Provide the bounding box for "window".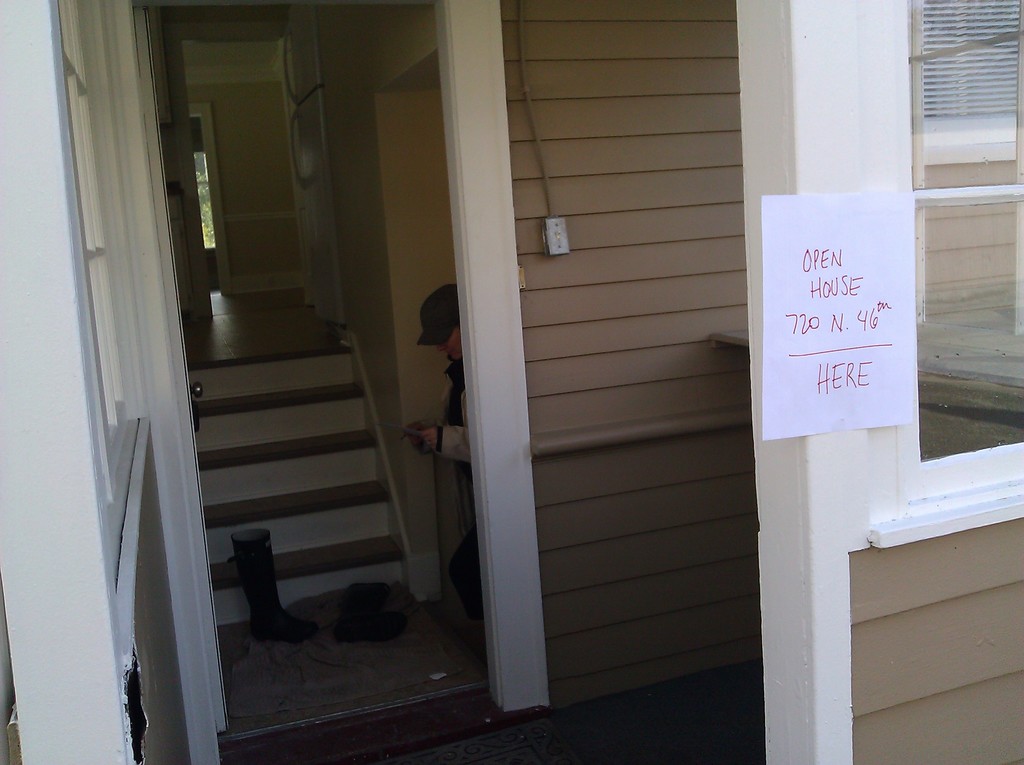
{"left": 929, "top": 1, "right": 1005, "bottom": 164}.
